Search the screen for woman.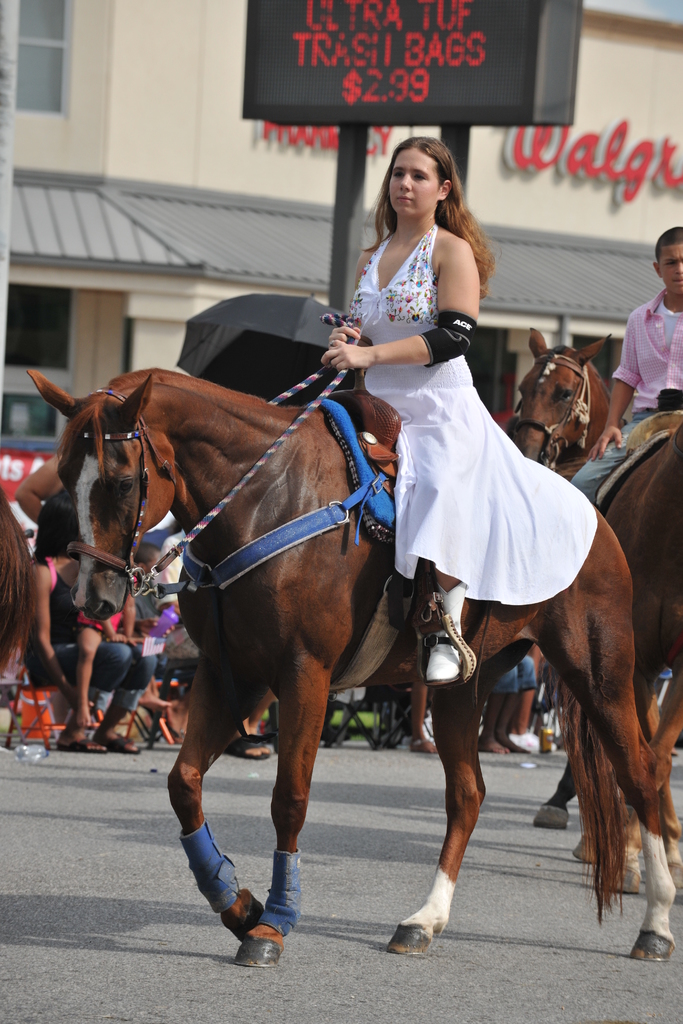
Found at [327,108,532,595].
